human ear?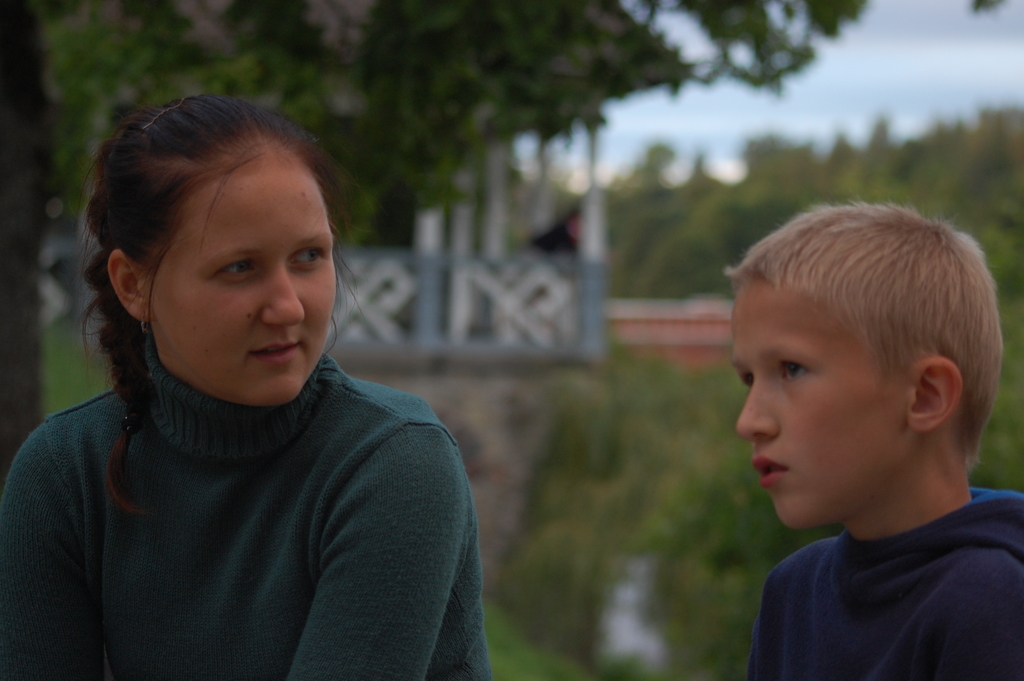
box(904, 353, 965, 434)
